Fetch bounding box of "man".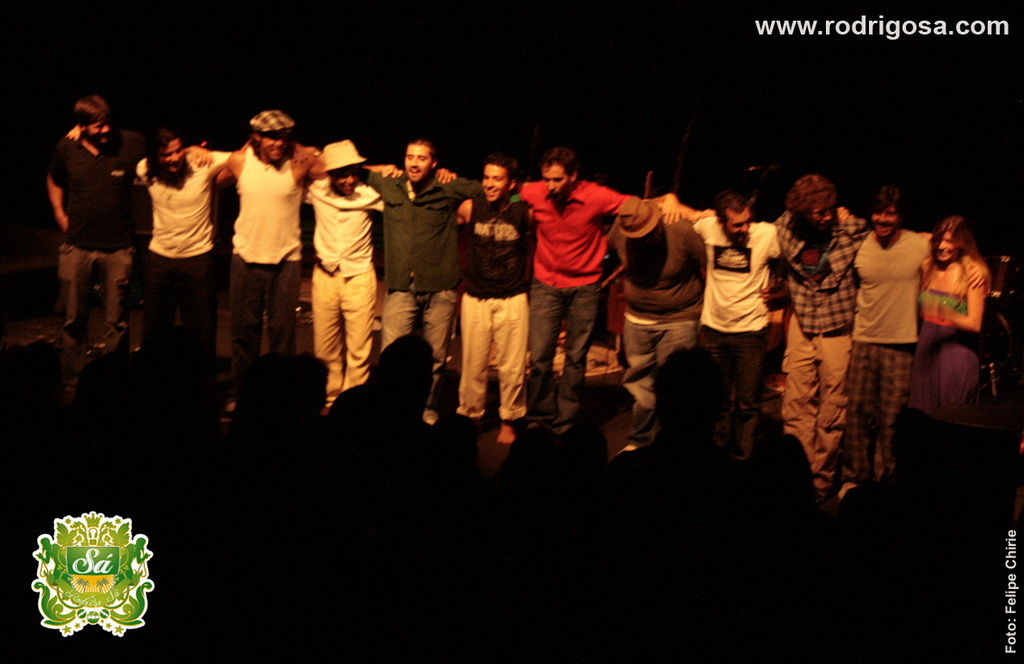
Bbox: <box>704,194,778,364</box>.
